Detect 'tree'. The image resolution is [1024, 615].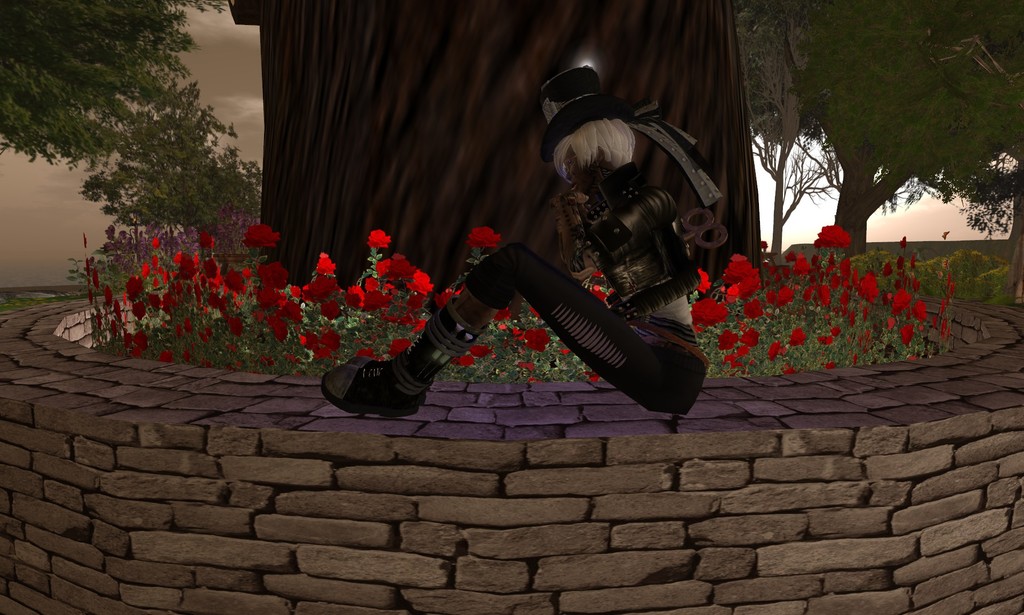
(left=0, top=0, right=255, bottom=314).
